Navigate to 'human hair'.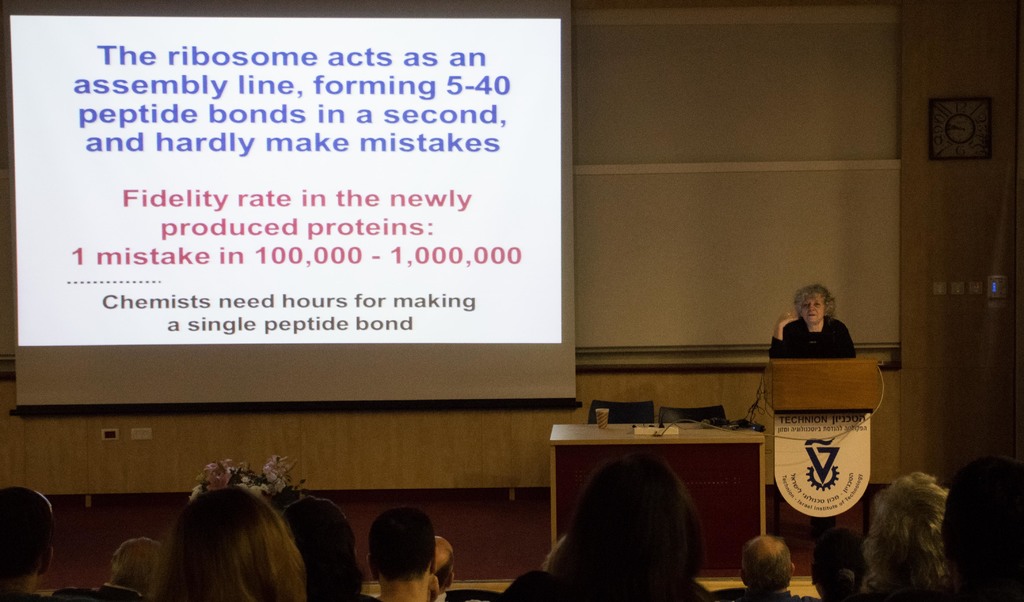
Navigation target: left=793, top=283, right=836, bottom=323.
